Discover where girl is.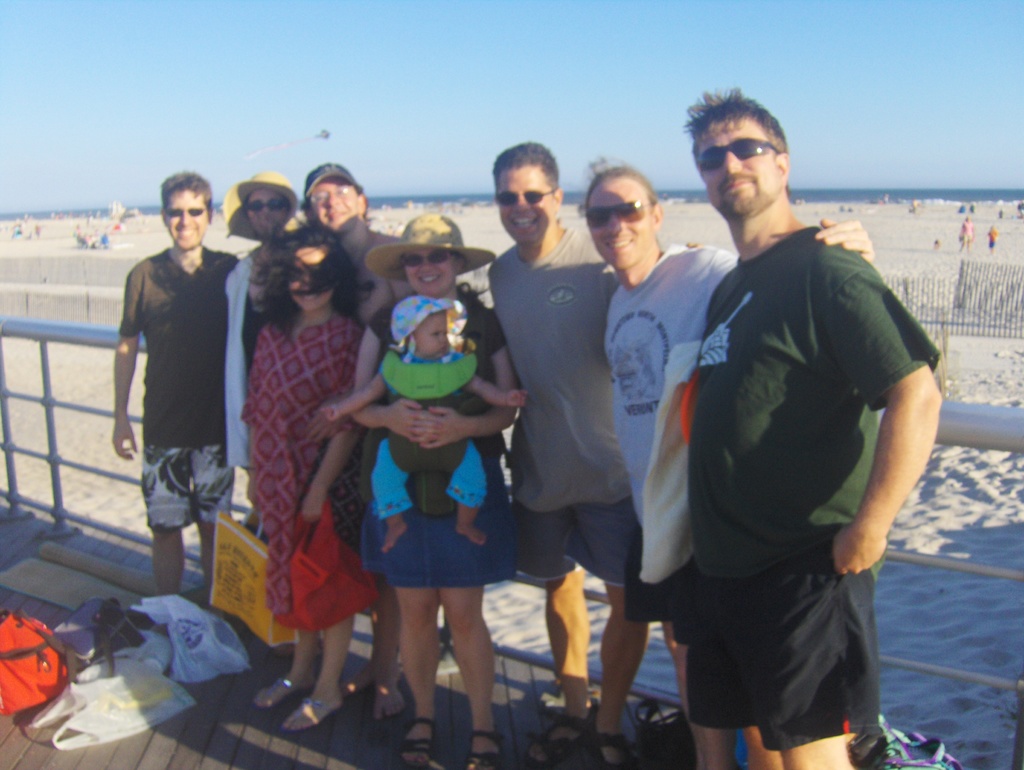
Discovered at left=239, top=223, right=378, bottom=731.
